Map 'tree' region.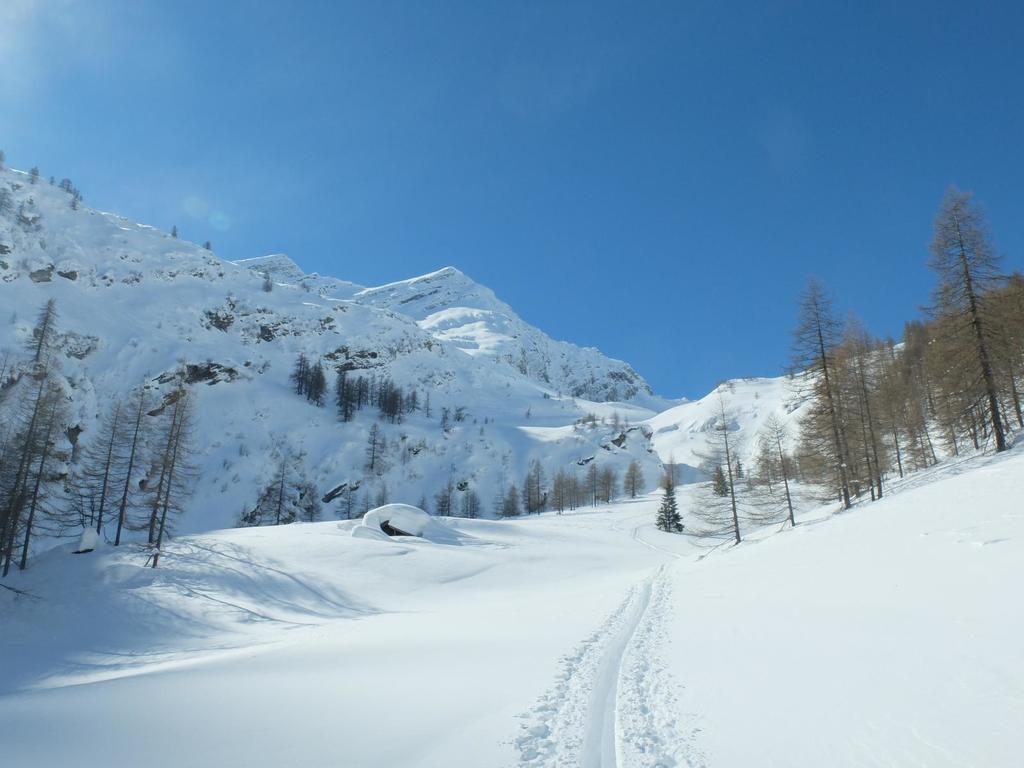
Mapped to box(360, 422, 386, 479).
